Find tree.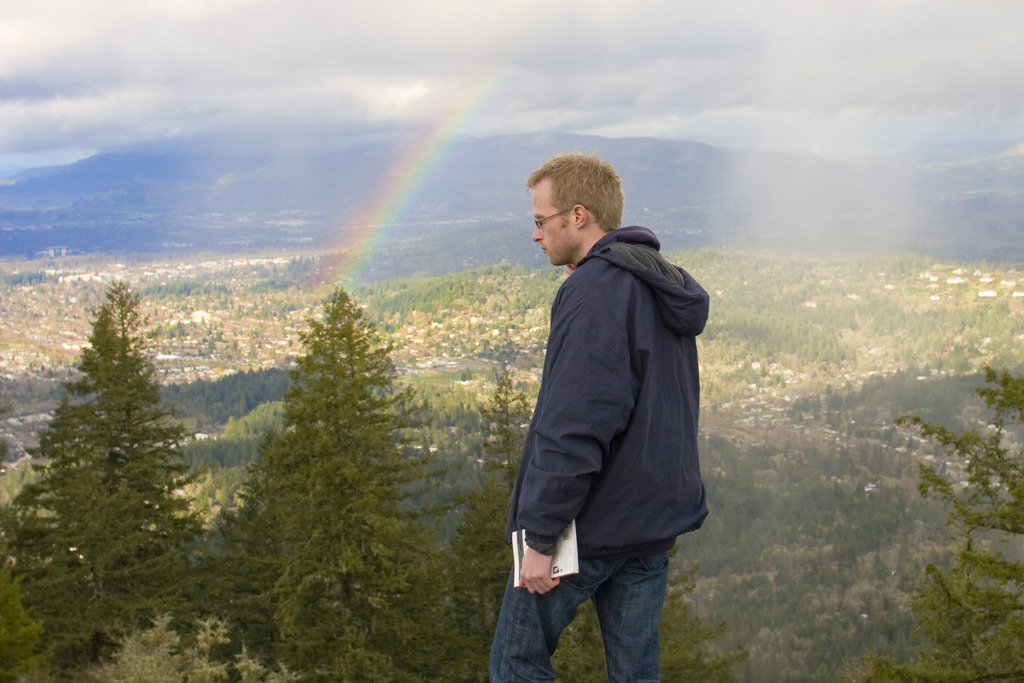
BBox(864, 368, 1023, 682).
